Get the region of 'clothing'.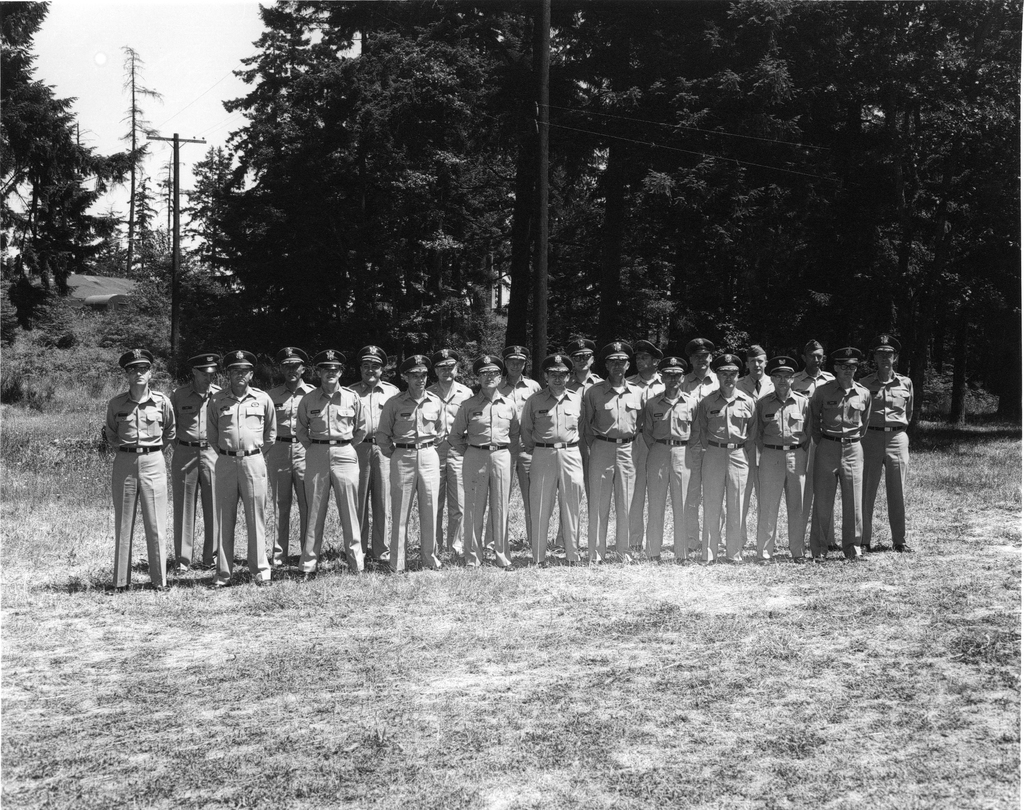
region(688, 370, 724, 402).
